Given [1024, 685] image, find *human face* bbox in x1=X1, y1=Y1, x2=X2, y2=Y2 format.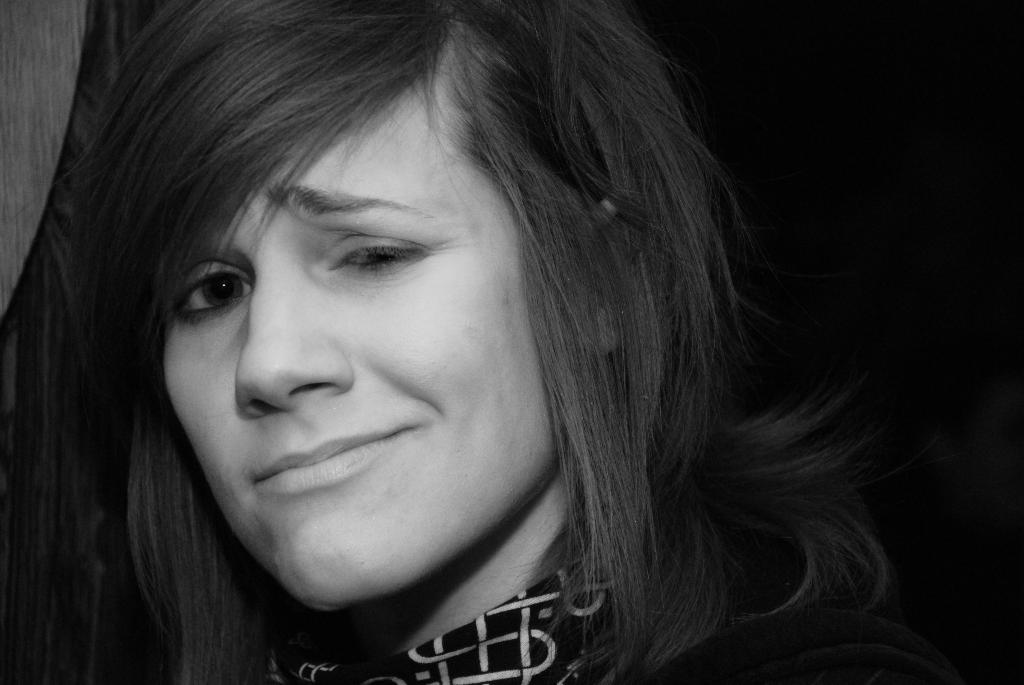
x1=159, y1=61, x2=540, y2=607.
